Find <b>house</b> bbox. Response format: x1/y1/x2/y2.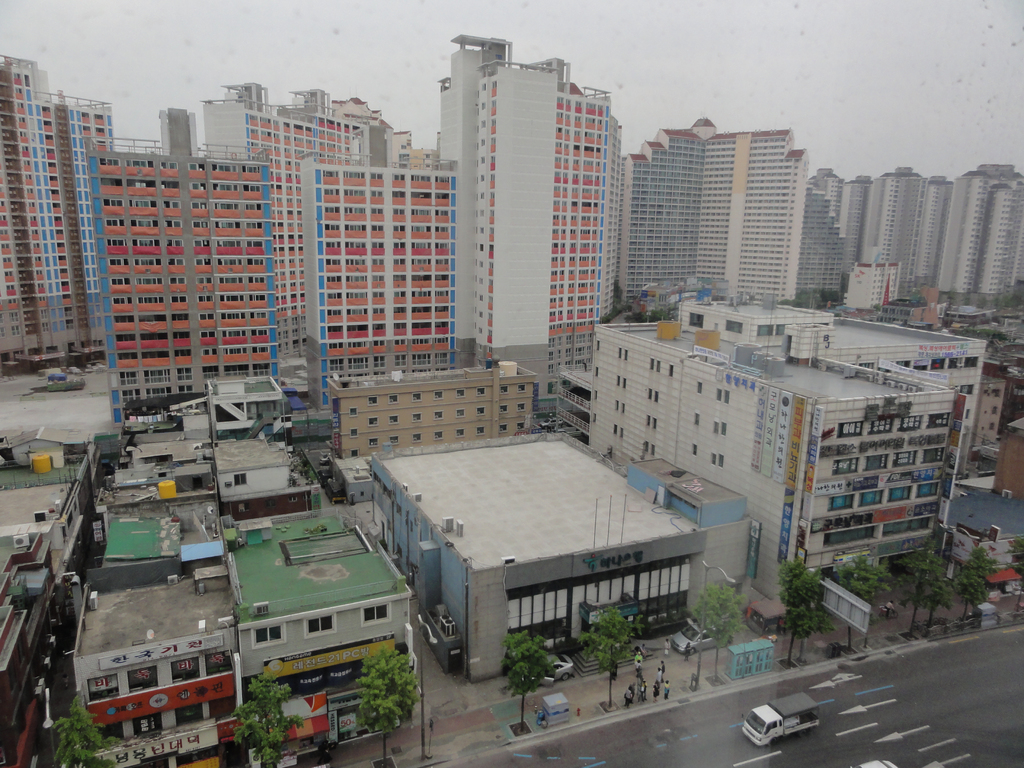
236/487/413/767.
